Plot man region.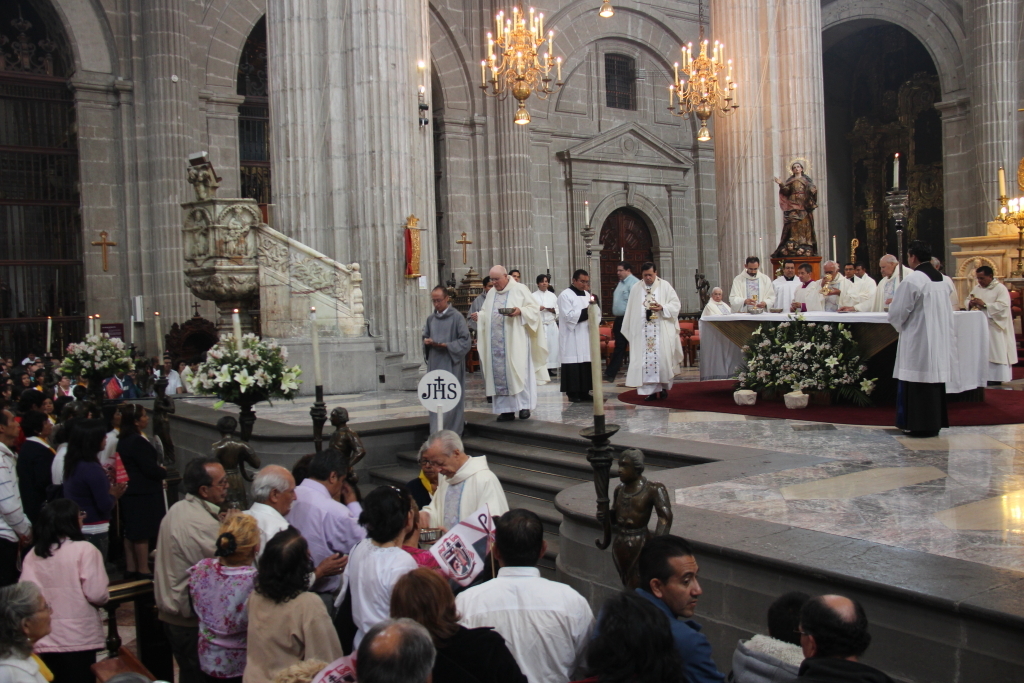
Plotted at bbox=(420, 446, 519, 523).
